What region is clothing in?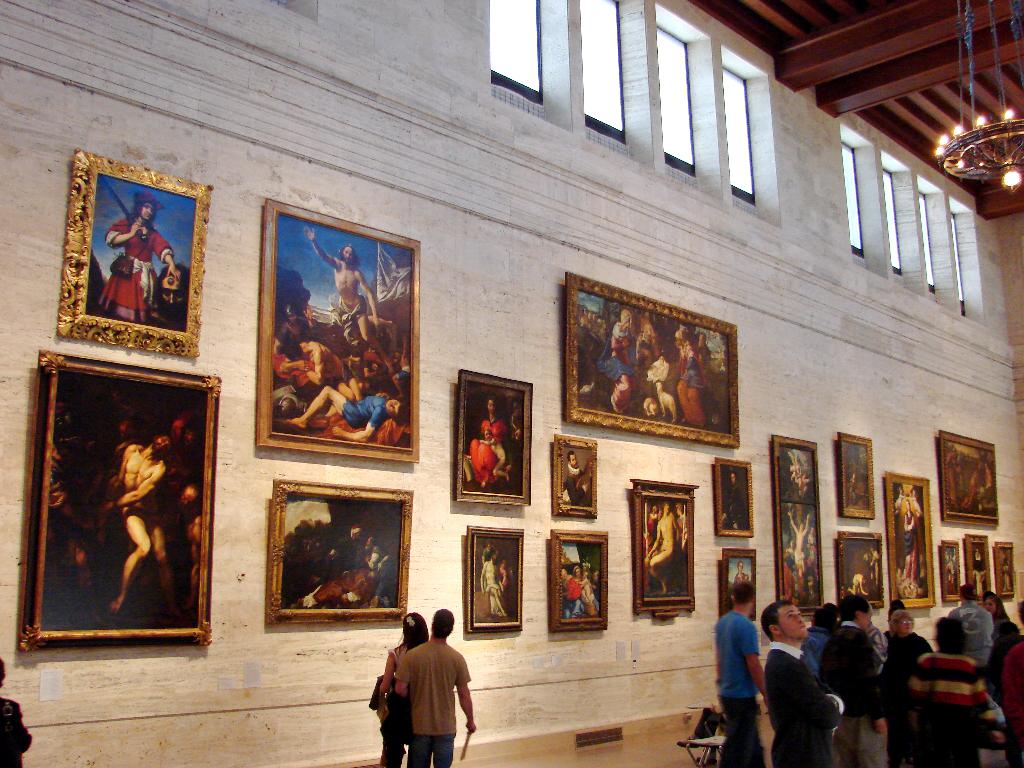
bbox=[799, 620, 822, 678].
